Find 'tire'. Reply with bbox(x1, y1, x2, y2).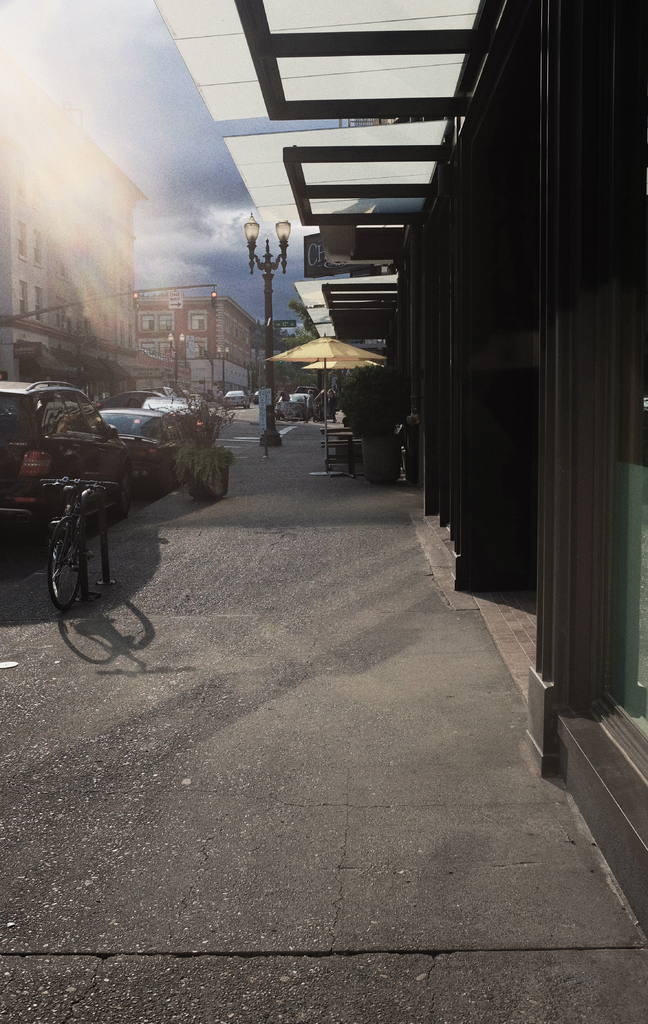
bbox(54, 534, 68, 583).
